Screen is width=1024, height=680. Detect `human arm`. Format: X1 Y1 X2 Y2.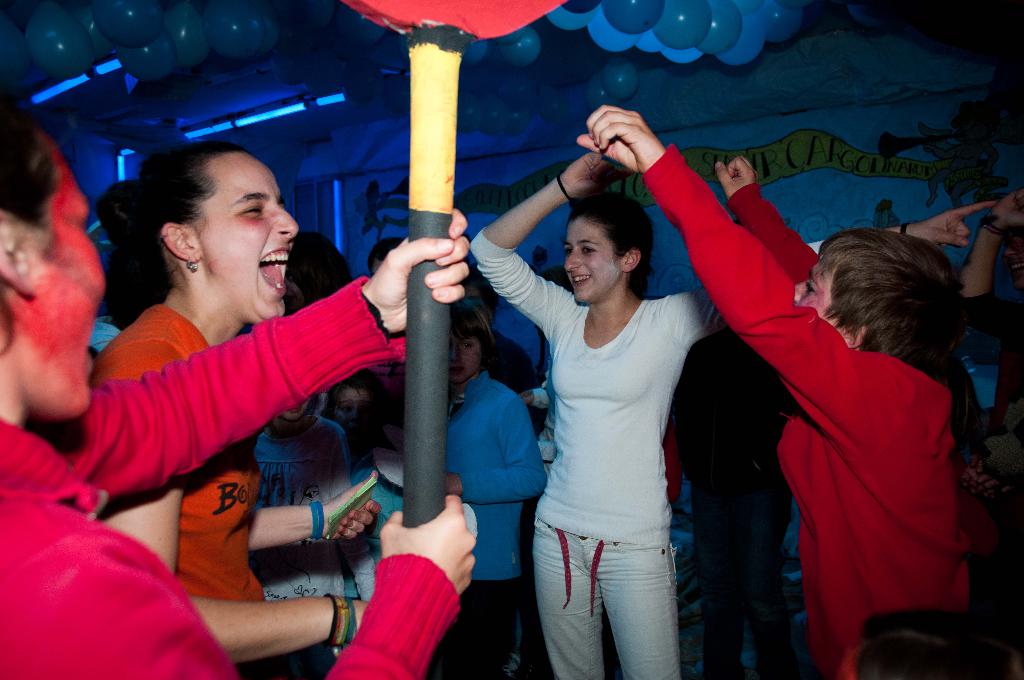
956 190 1023 350.
